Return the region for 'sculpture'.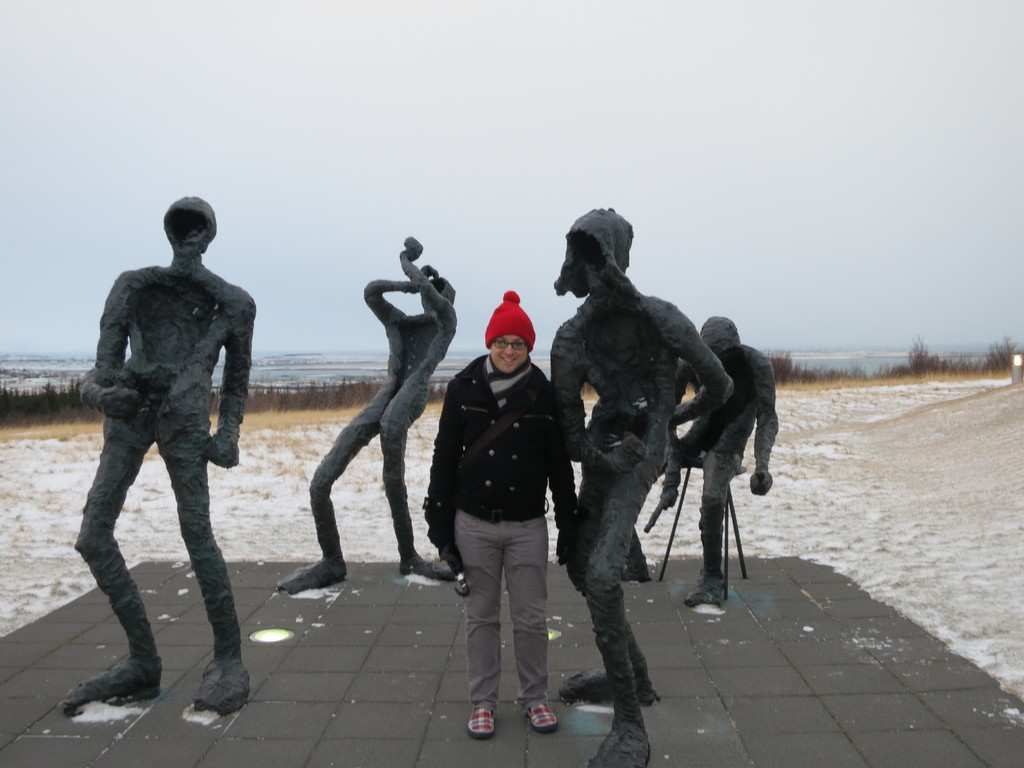
269, 235, 476, 592.
